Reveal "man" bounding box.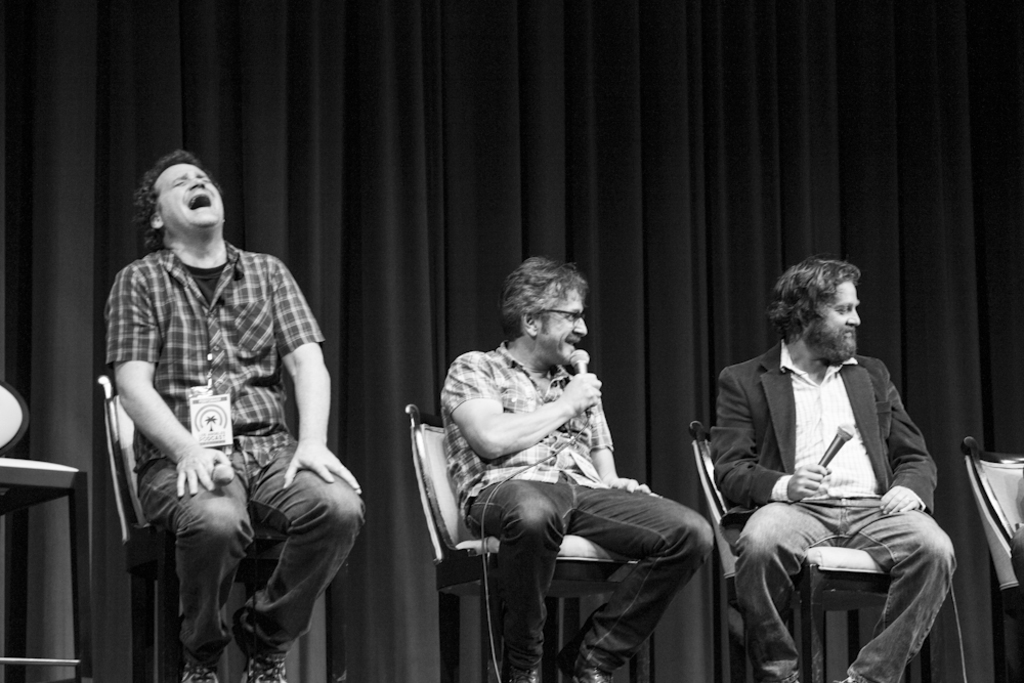
Revealed: 709,259,962,675.
